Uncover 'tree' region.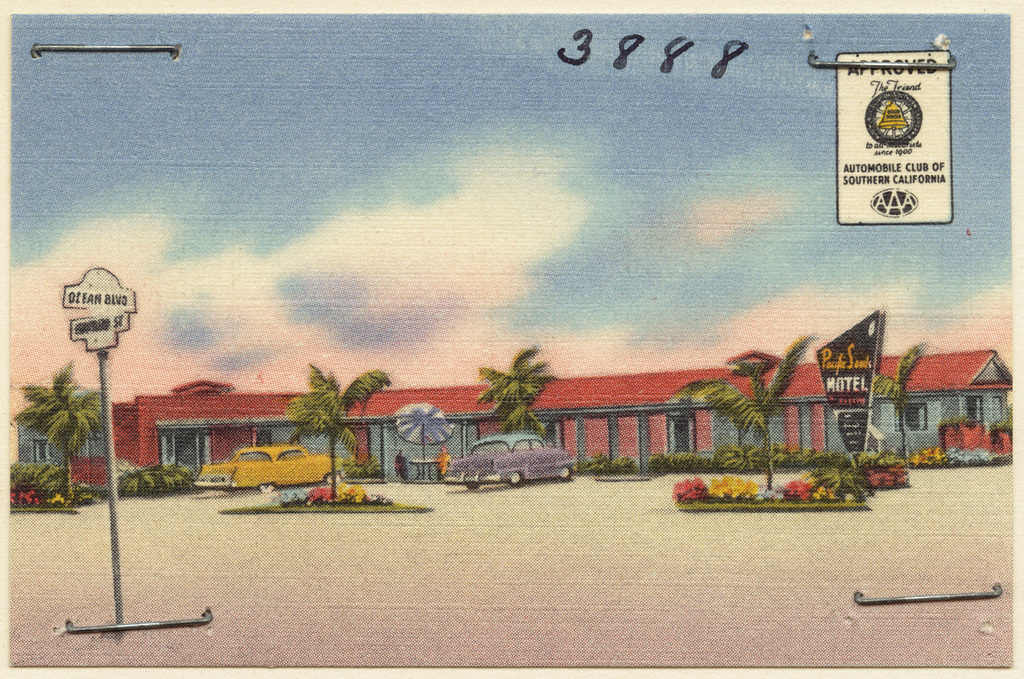
Uncovered: box(283, 355, 399, 500).
